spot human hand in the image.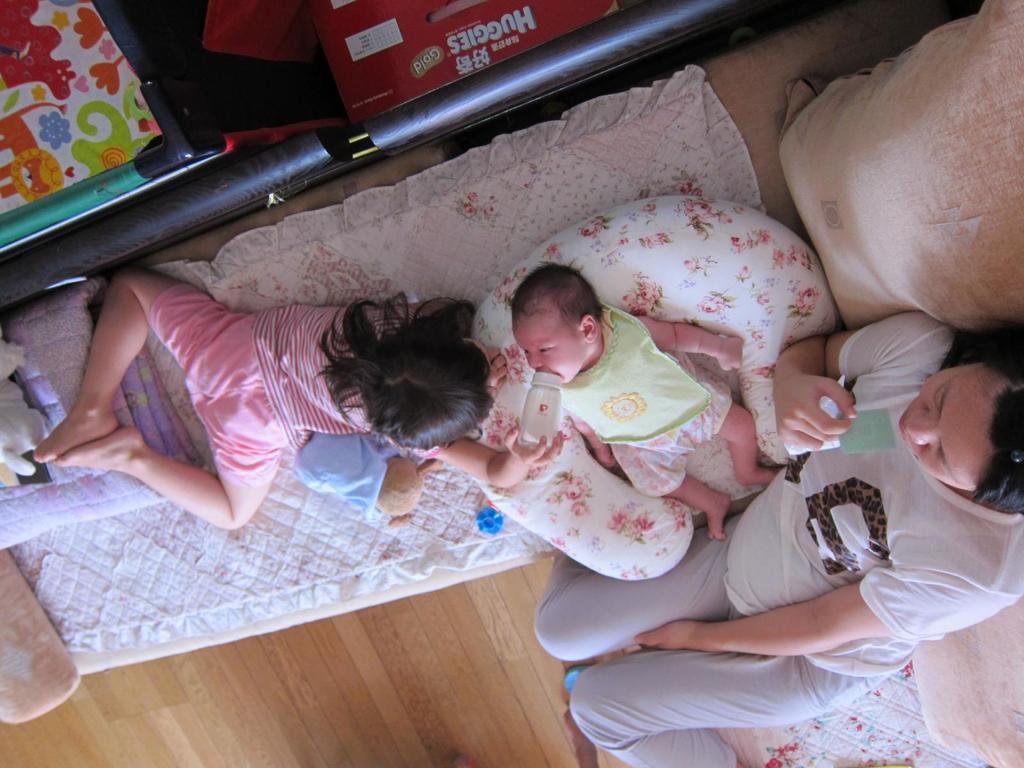
human hand found at {"x1": 783, "y1": 358, "x2": 870, "y2": 456}.
